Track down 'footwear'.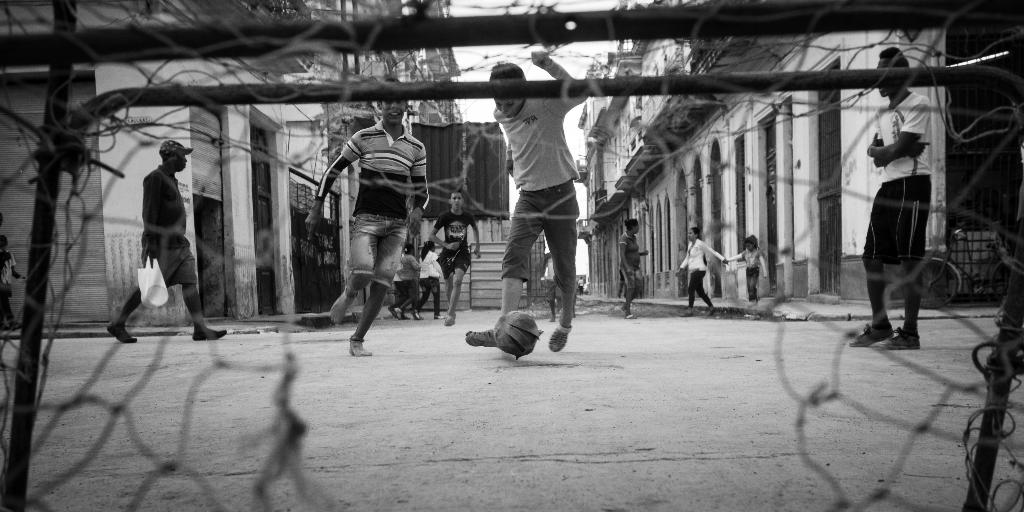
Tracked to x1=106, y1=321, x2=129, y2=344.
